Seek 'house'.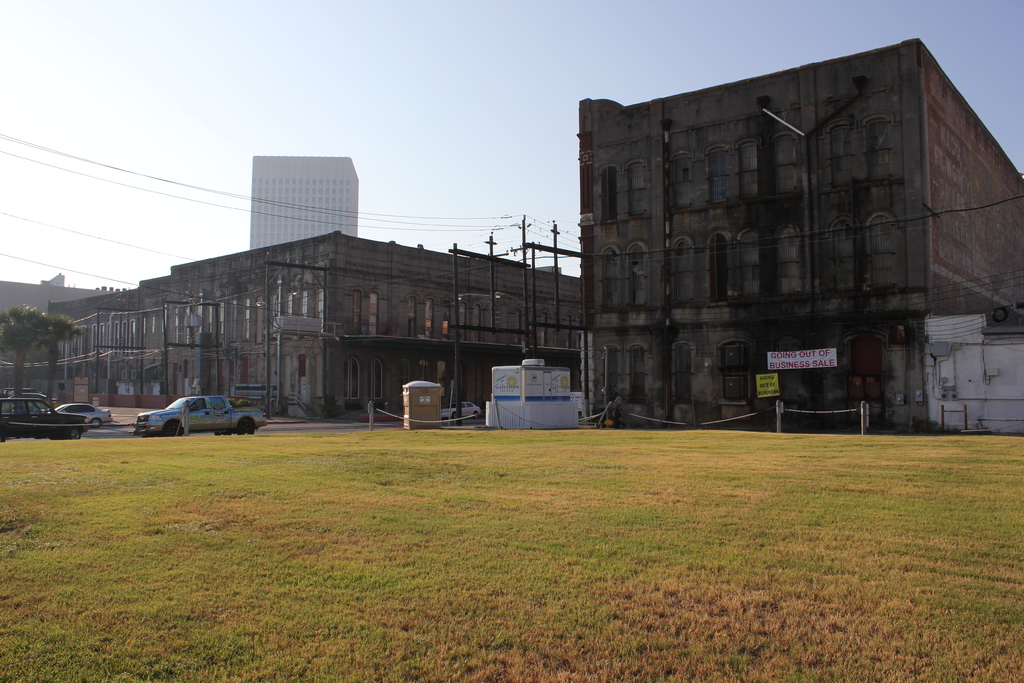
[127, 185, 585, 438].
